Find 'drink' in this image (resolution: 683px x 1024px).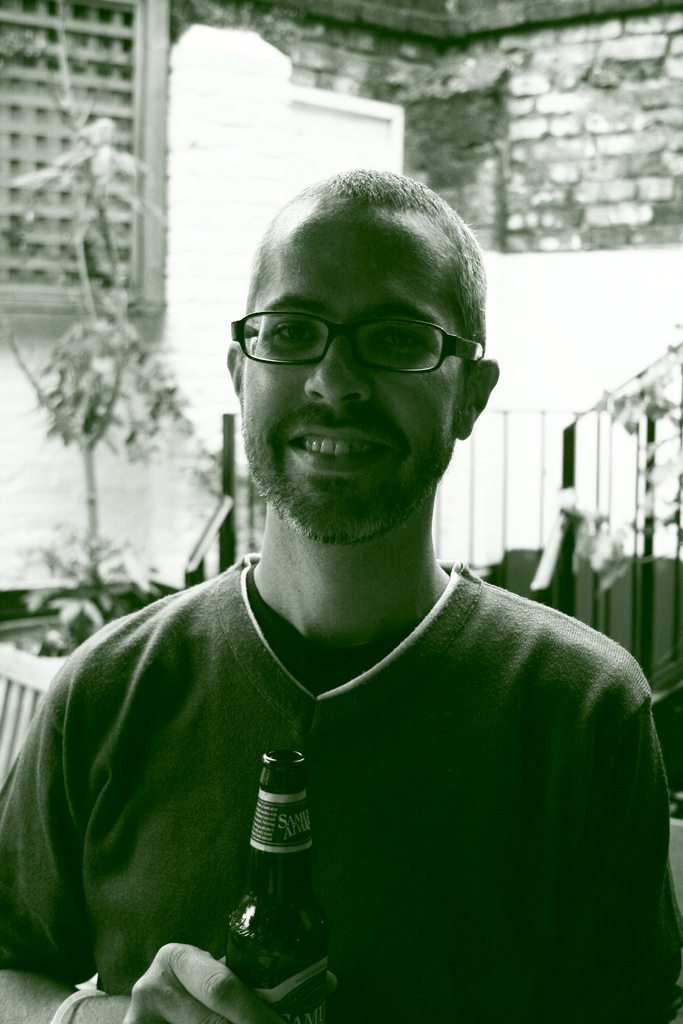
<region>226, 747, 327, 1023</region>.
